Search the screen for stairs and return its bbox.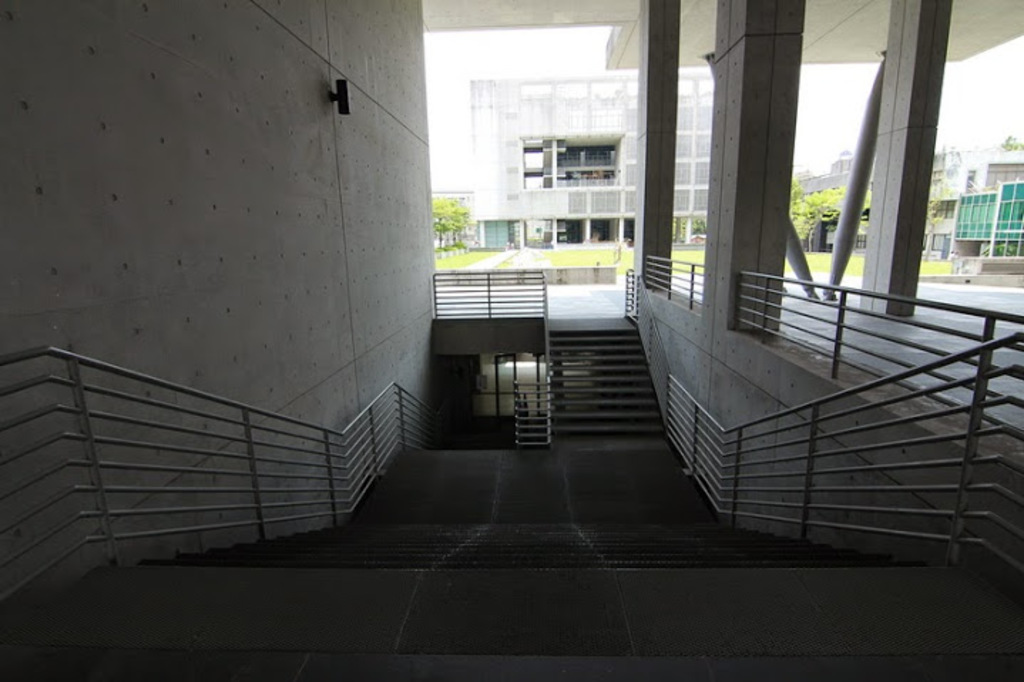
Found: 547, 325, 667, 430.
